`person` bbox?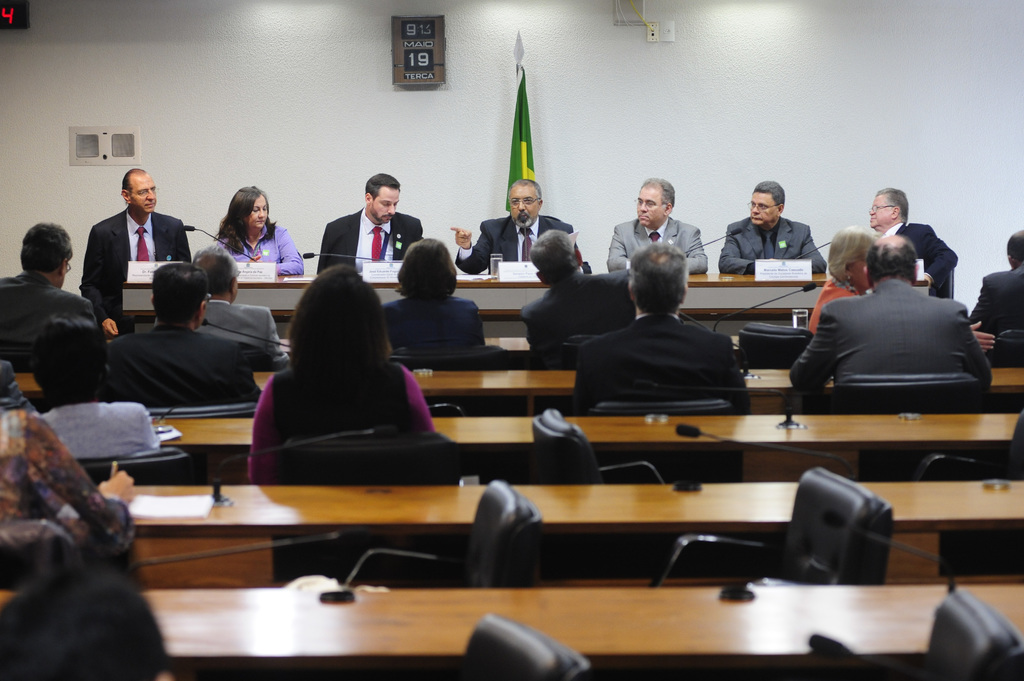
detection(209, 183, 302, 278)
